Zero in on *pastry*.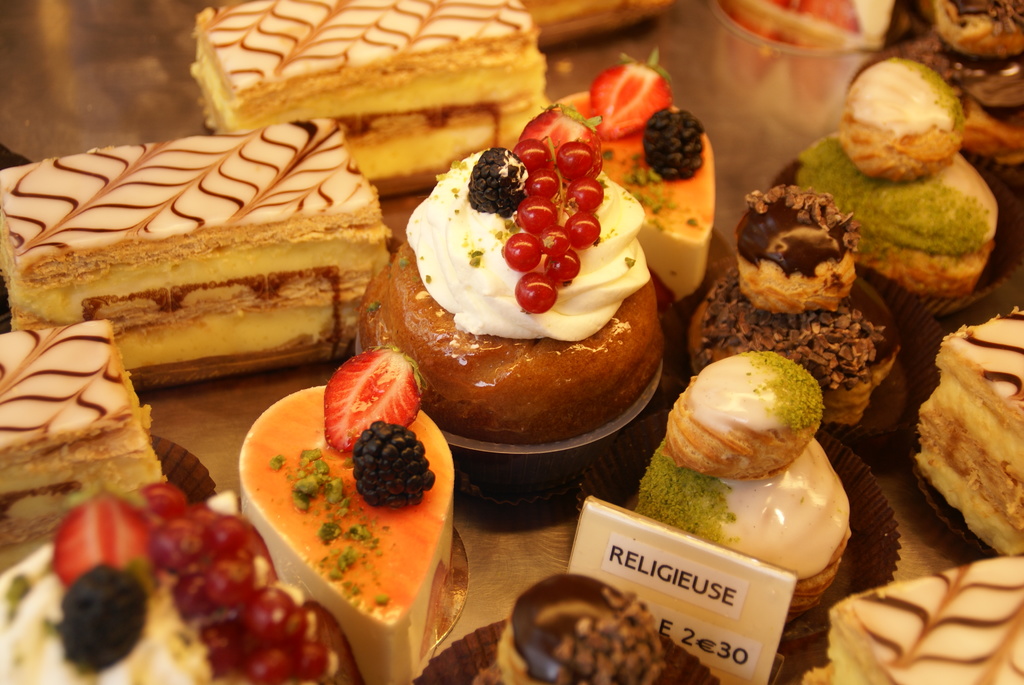
Zeroed in: bbox=(19, 491, 368, 684).
